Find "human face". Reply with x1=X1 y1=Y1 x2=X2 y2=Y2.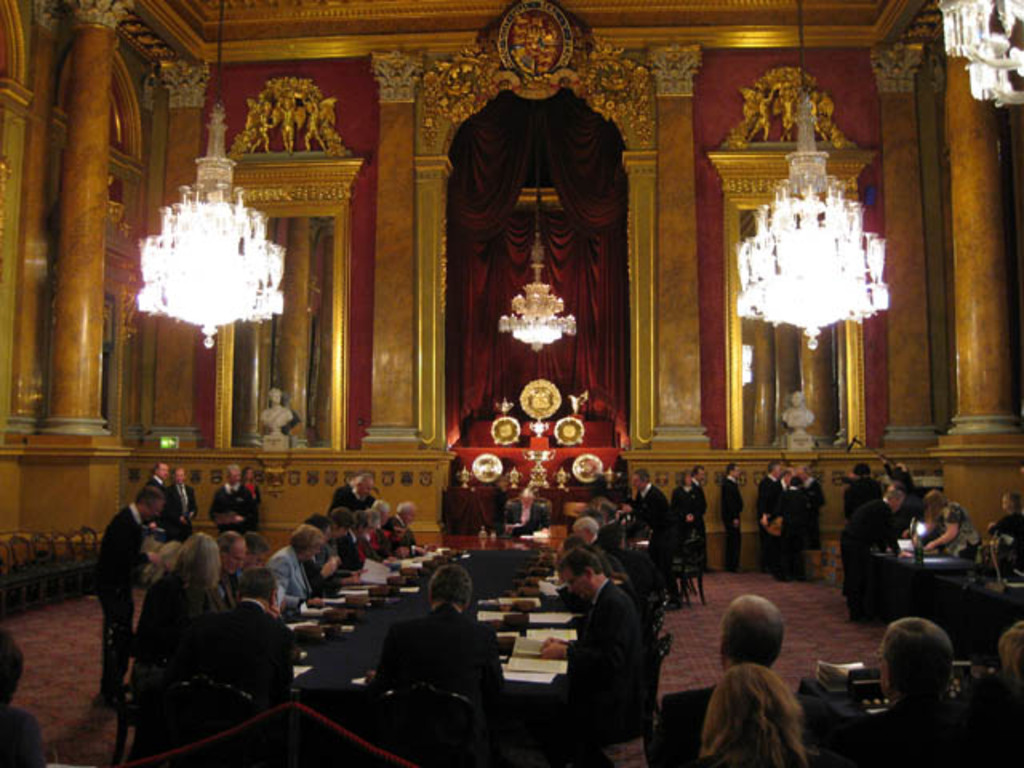
x1=563 y1=570 x2=594 y2=600.
